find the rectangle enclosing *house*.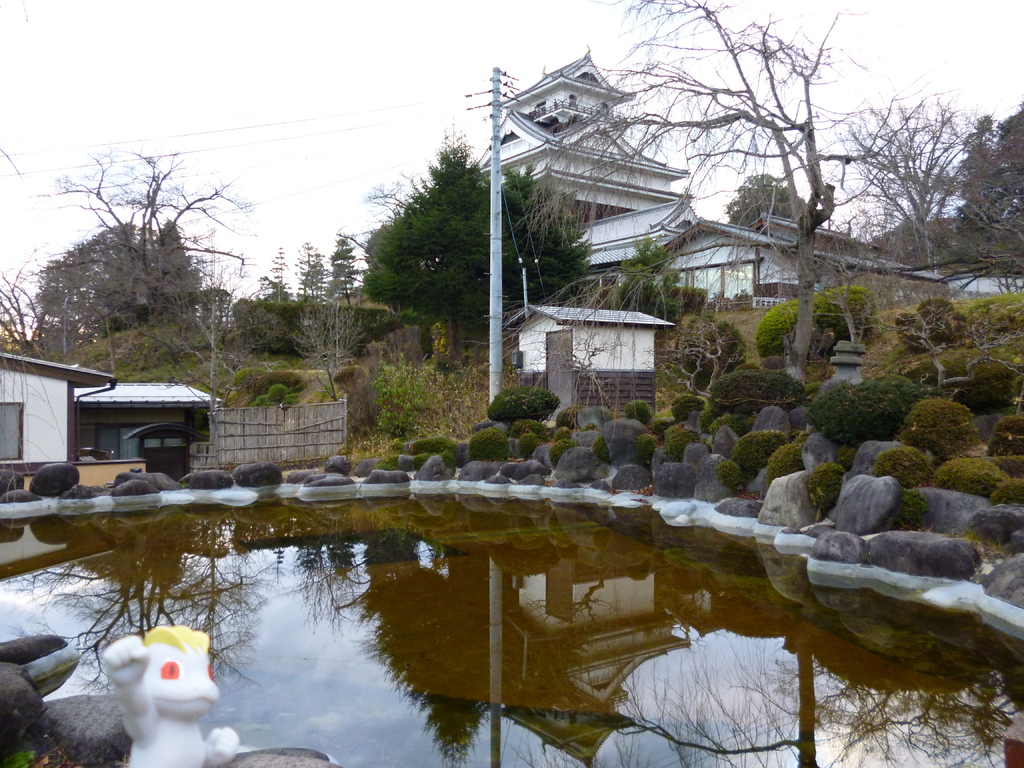
[x1=472, y1=51, x2=1023, y2=310].
